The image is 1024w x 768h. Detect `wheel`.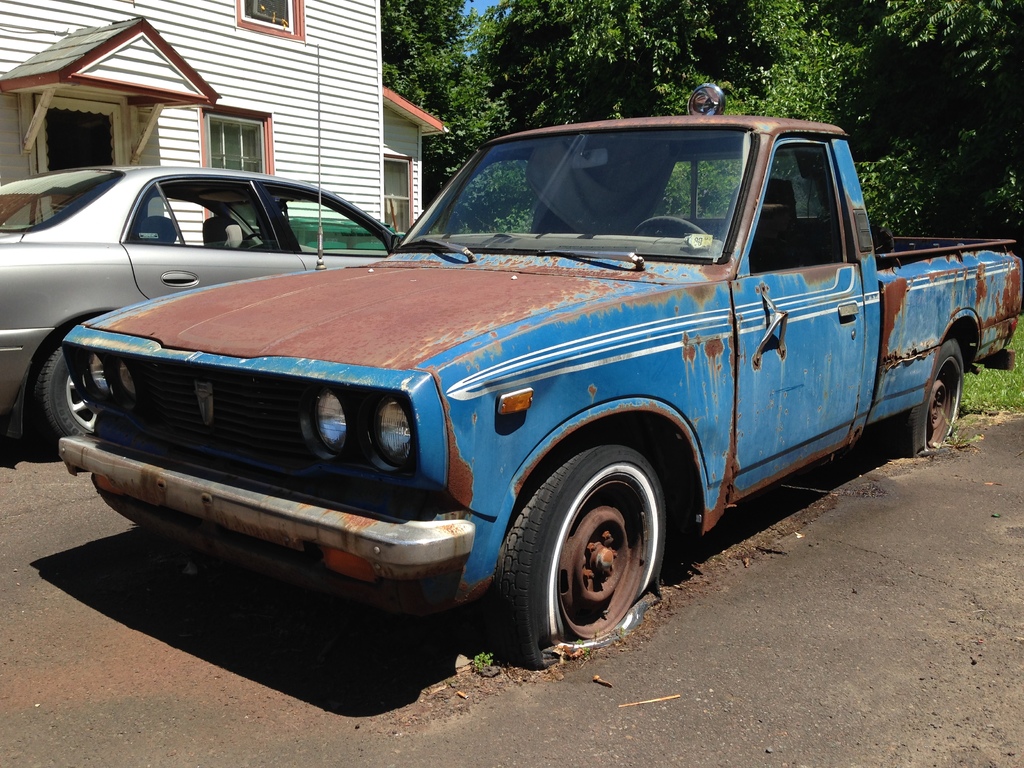
Detection: <box>28,340,91,438</box>.
